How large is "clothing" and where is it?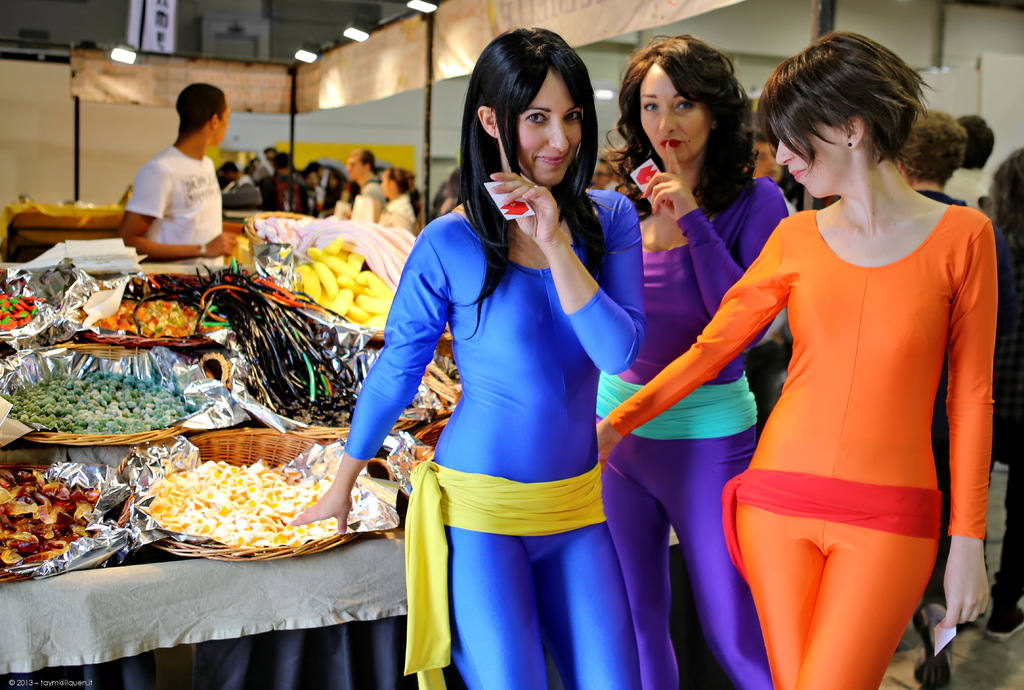
Bounding box: box(368, 179, 634, 622).
